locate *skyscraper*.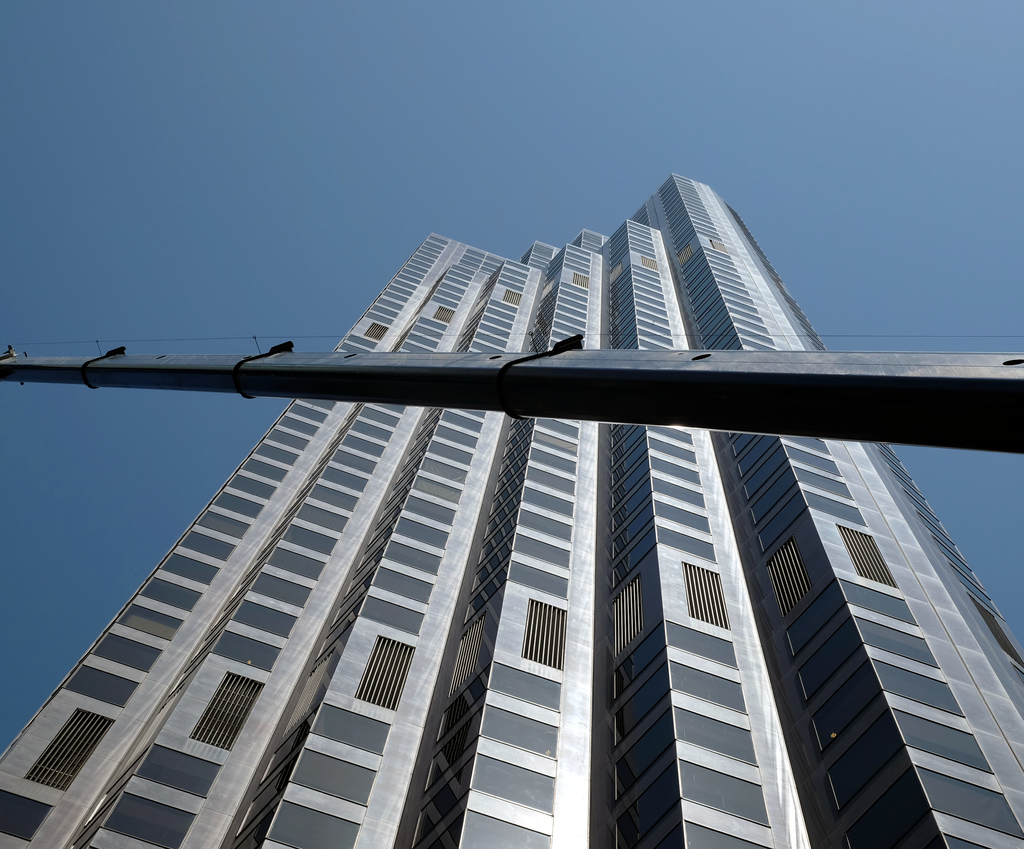
Bounding box: detection(0, 175, 1023, 848).
